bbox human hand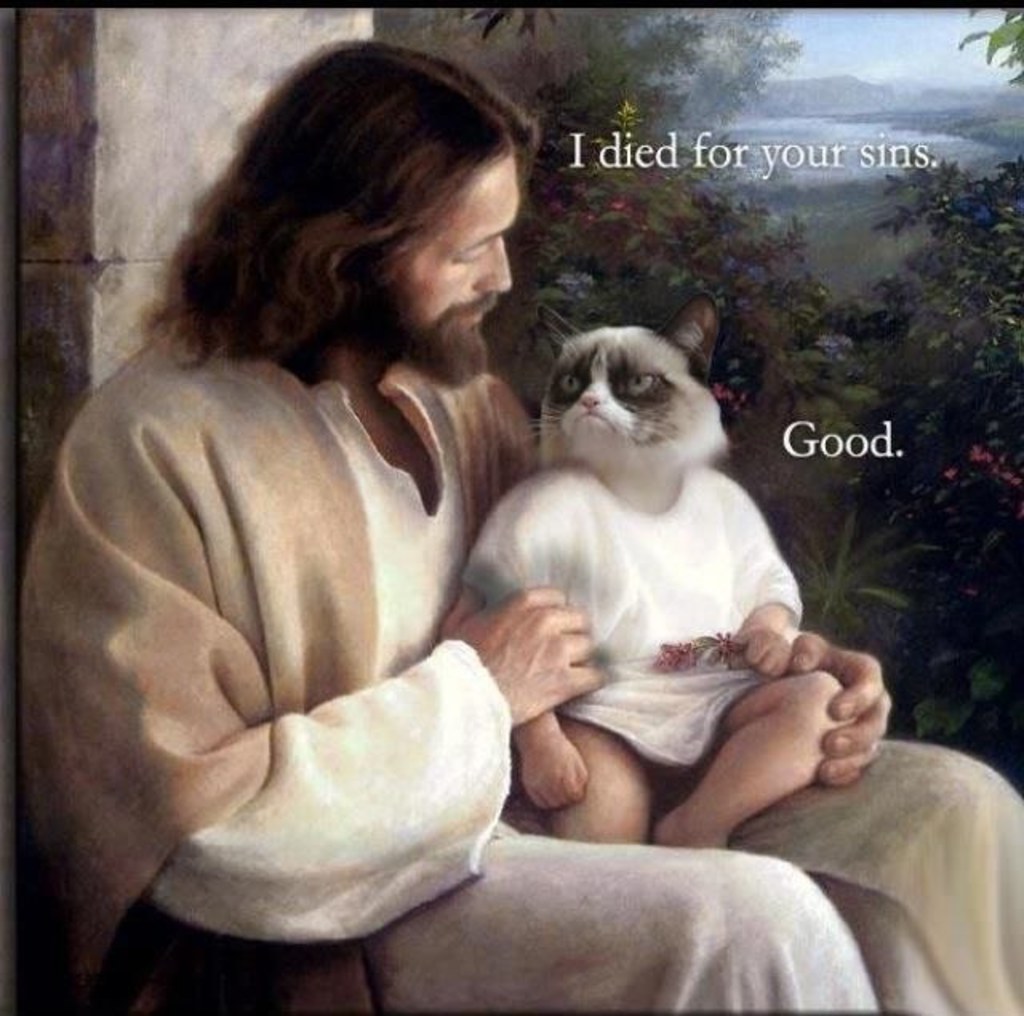
<region>454, 579, 608, 723</region>
